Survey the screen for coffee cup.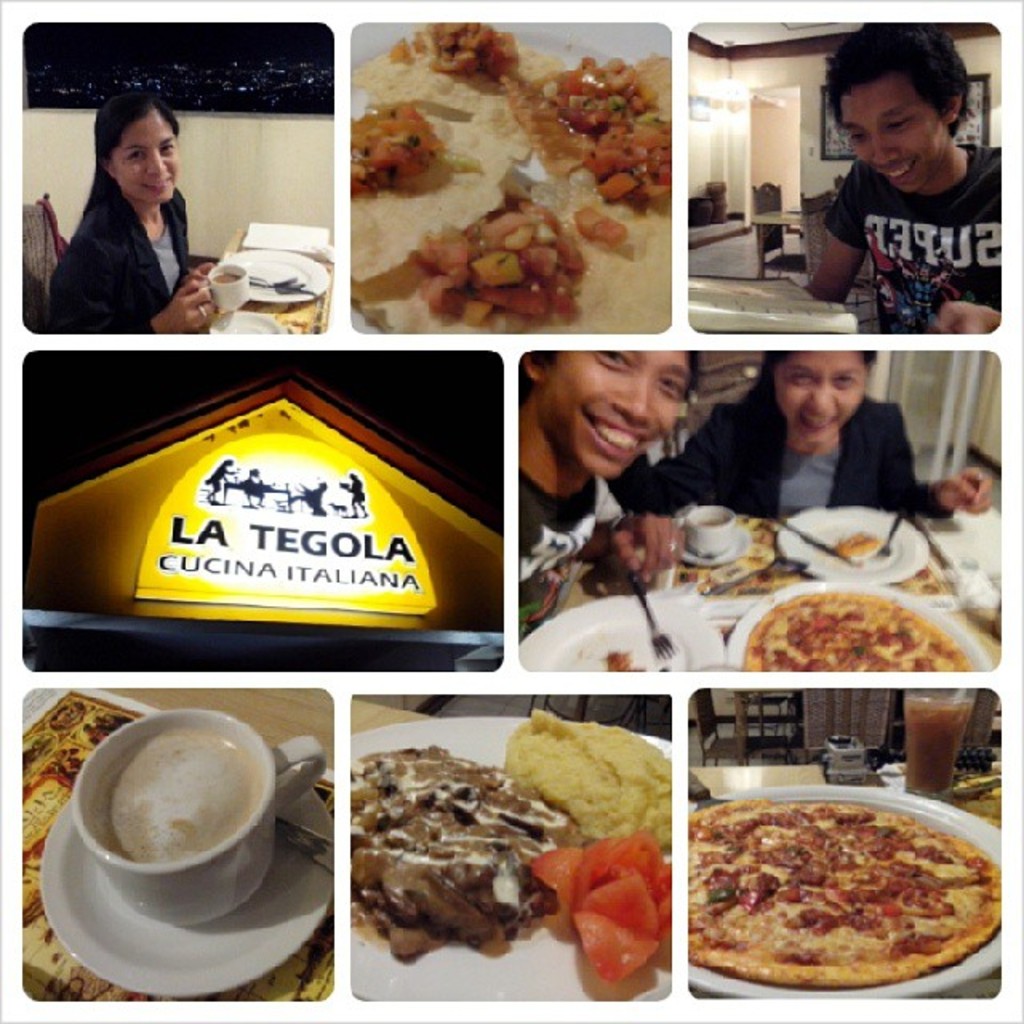
Survey found: x1=678 y1=501 x2=739 y2=555.
